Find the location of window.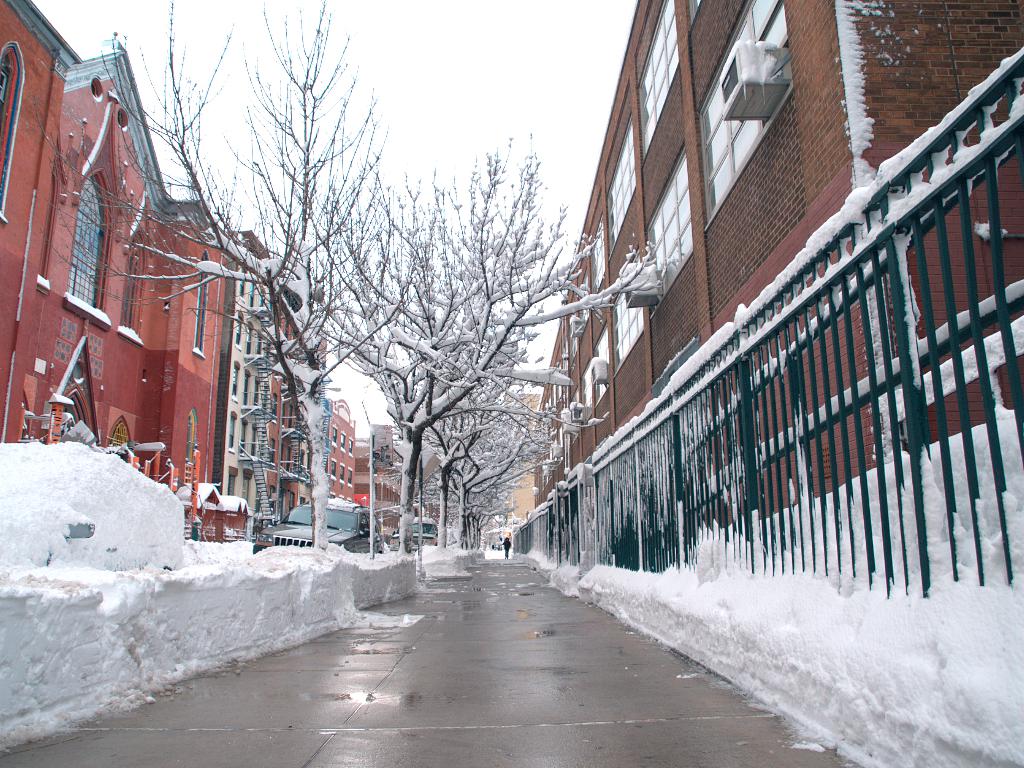
Location: (left=614, top=275, right=645, bottom=366).
